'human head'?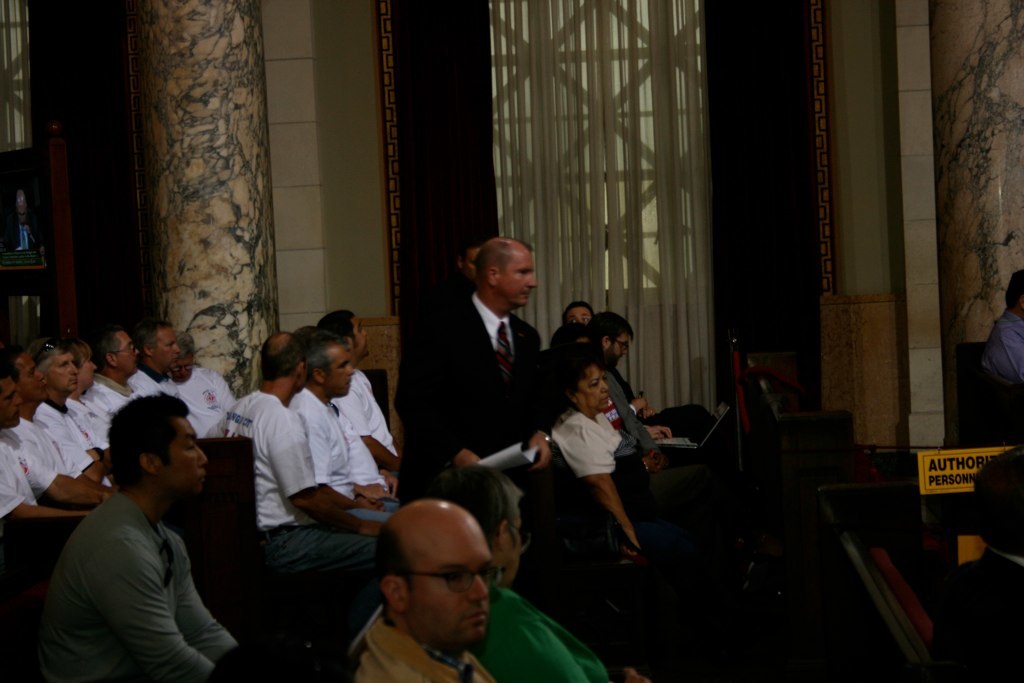
left=475, top=232, right=537, bottom=311
